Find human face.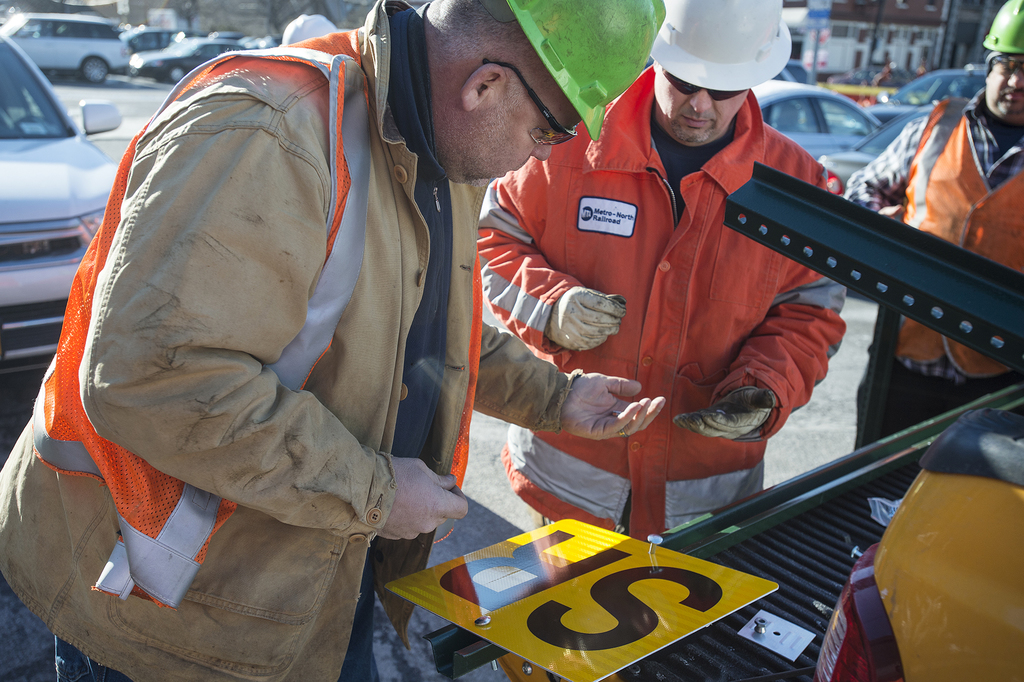
<region>442, 57, 572, 188</region>.
